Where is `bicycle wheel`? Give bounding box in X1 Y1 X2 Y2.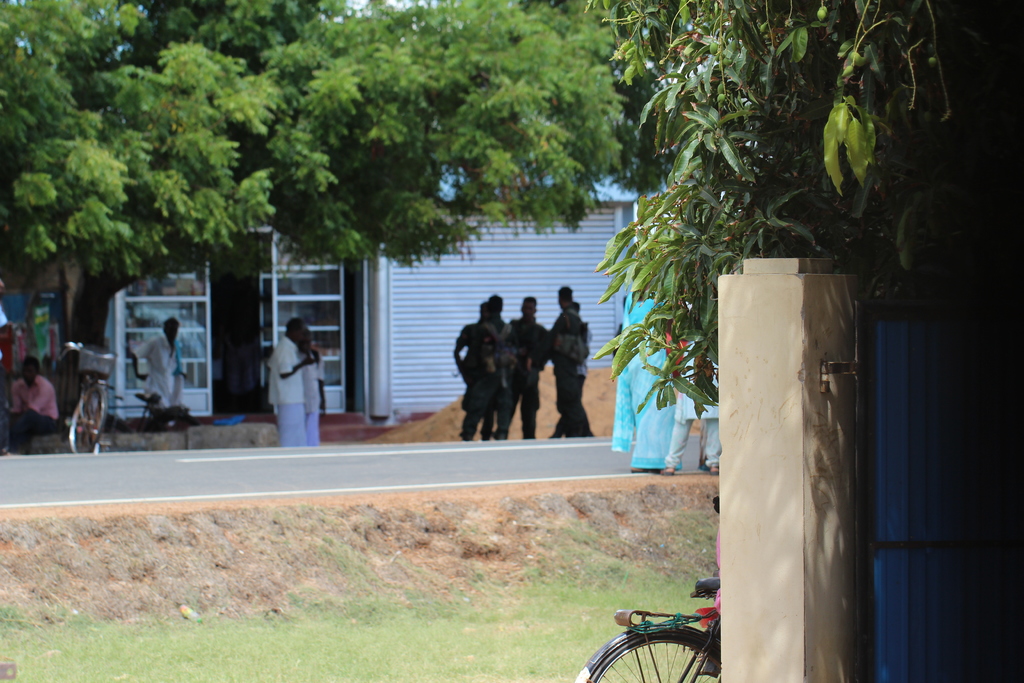
69 383 113 454.
